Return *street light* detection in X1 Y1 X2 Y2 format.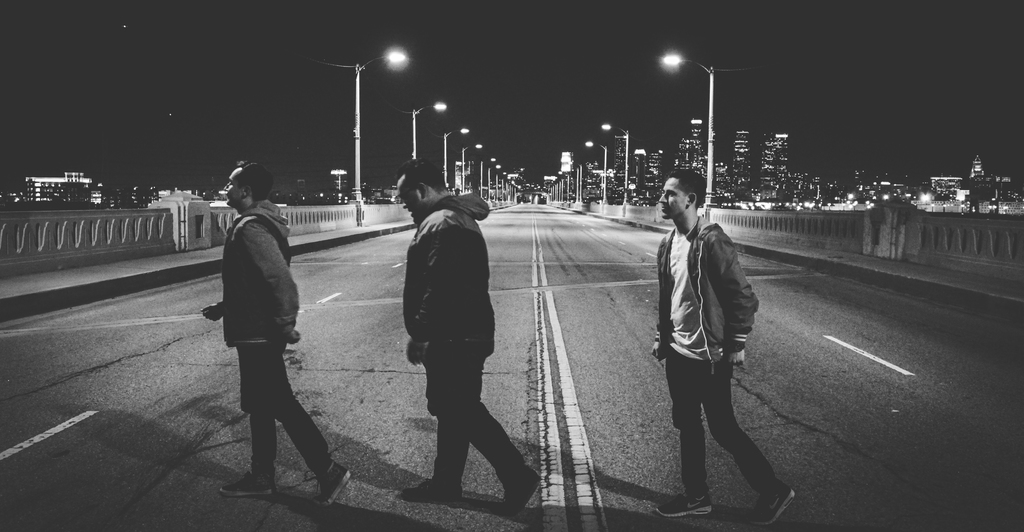
300 38 396 216.
